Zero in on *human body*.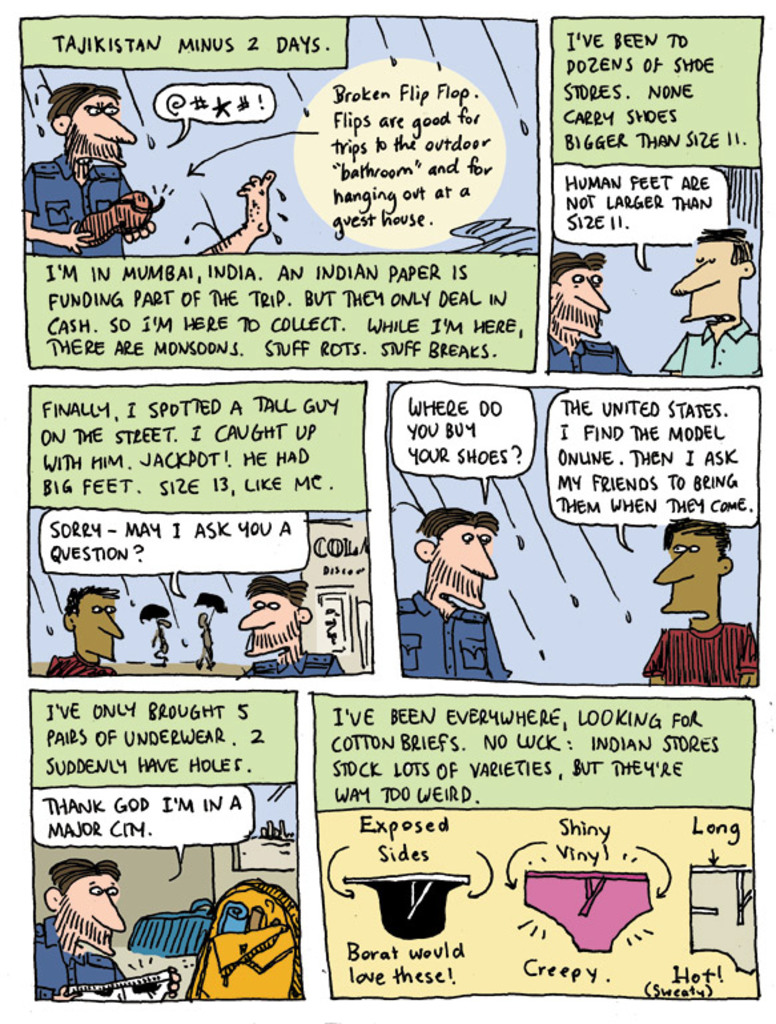
Zeroed in: left=660, top=314, right=757, bottom=372.
